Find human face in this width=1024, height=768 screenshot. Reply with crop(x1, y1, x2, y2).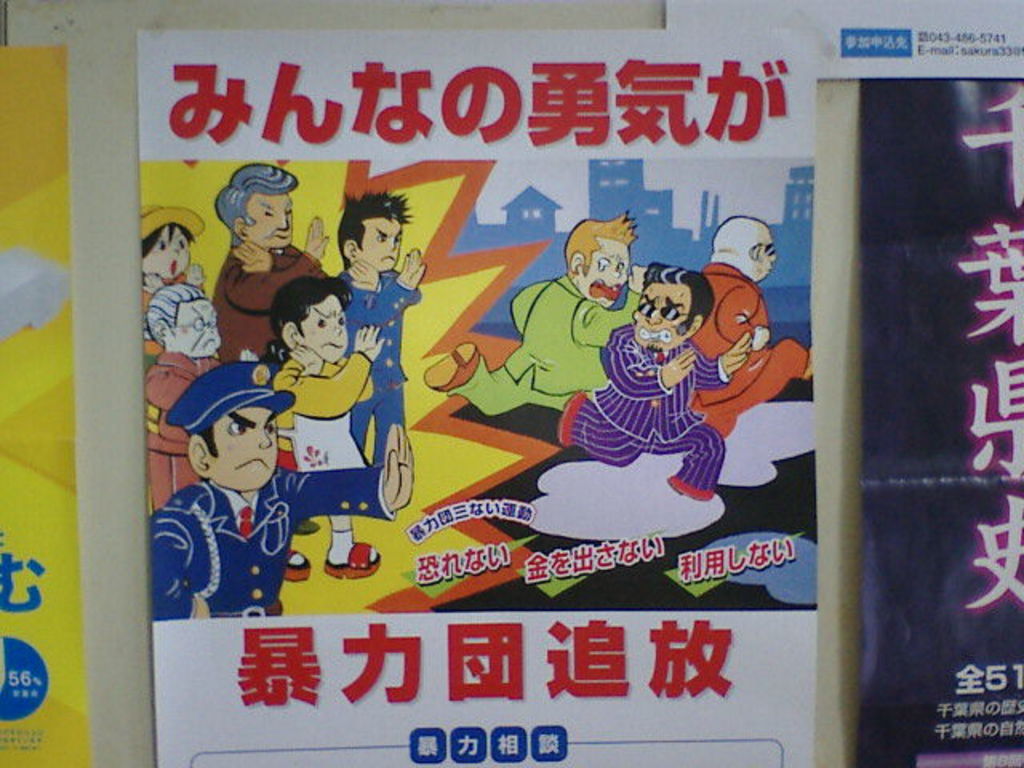
crop(251, 194, 294, 245).
